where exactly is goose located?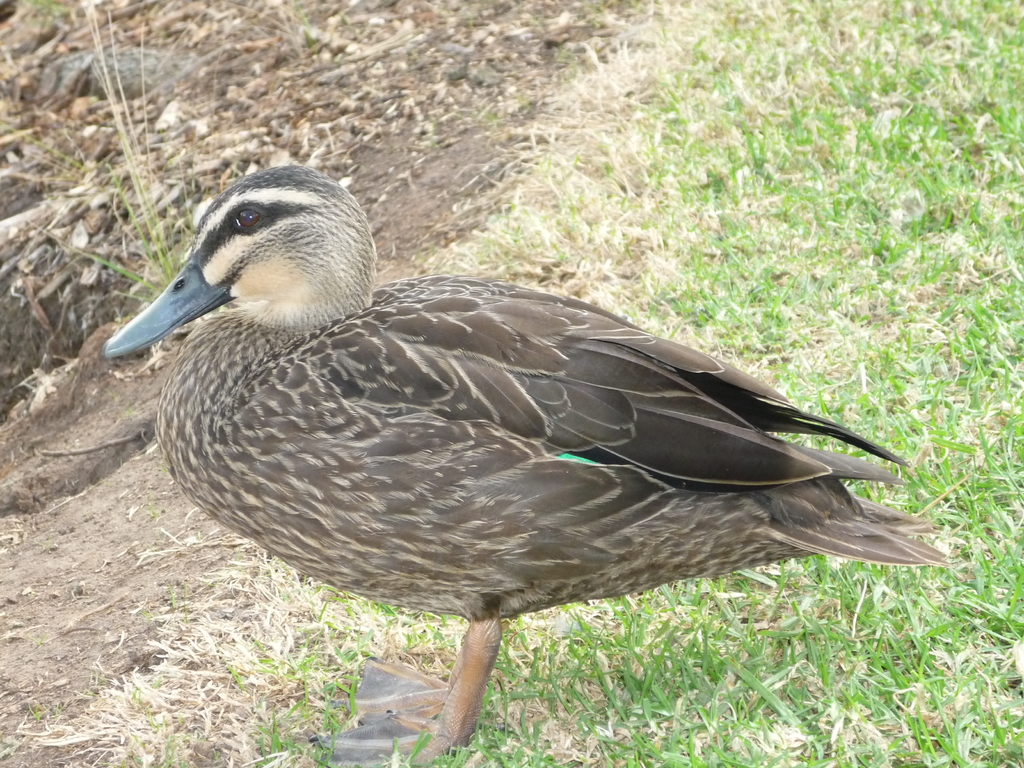
Its bounding box is bbox=(106, 163, 948, 767).
